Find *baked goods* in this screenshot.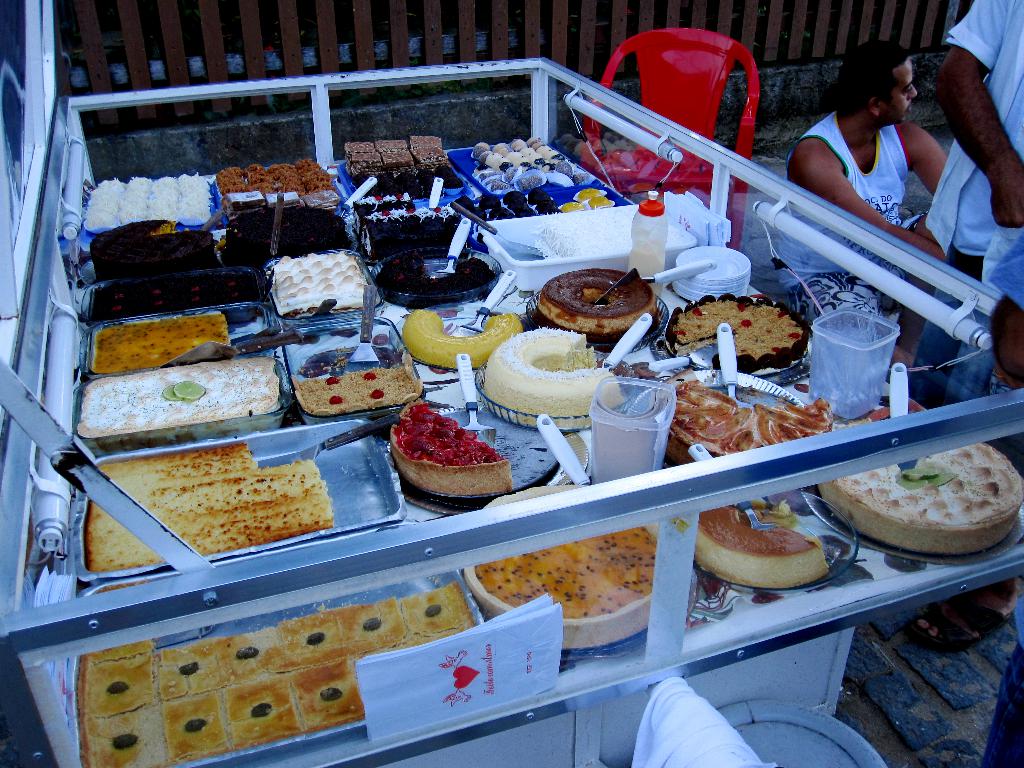
The bounding box for *baked goods* is [356, 188, 471, 259].
